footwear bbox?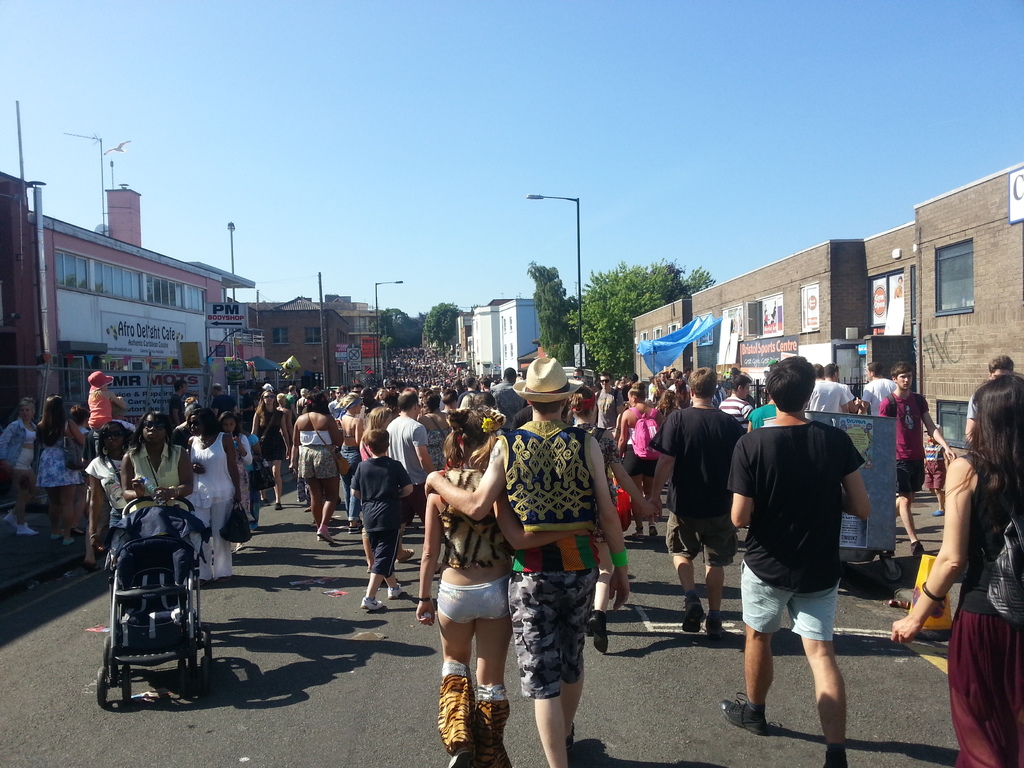
bbox=[721, 694, 764, 733]
